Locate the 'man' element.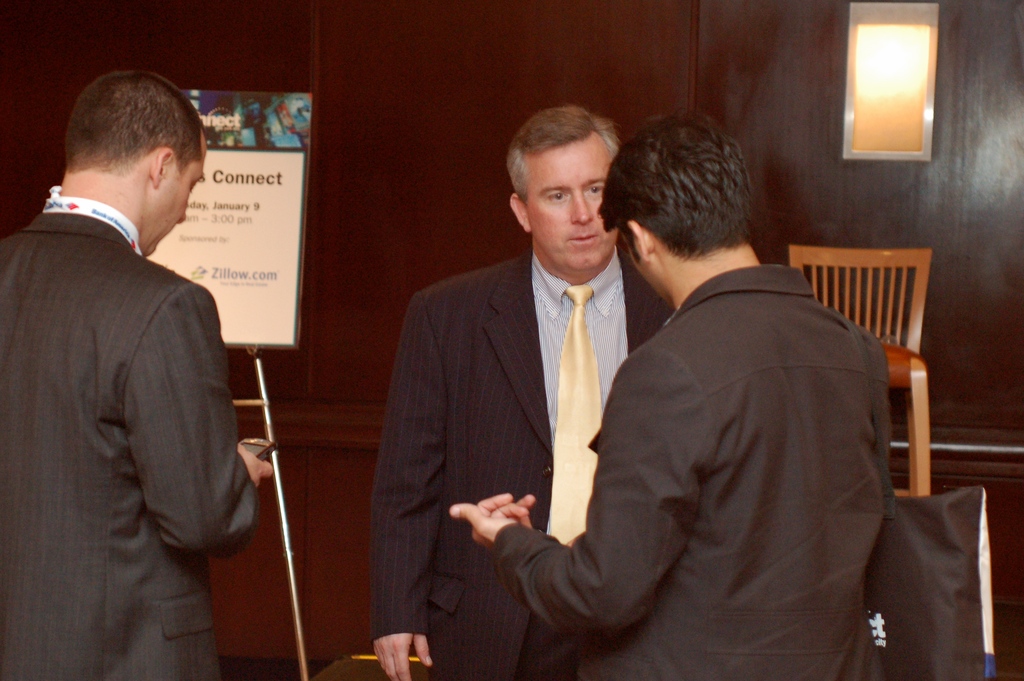
Element bbox: left=364, top=95, right=668, bottom=680.
